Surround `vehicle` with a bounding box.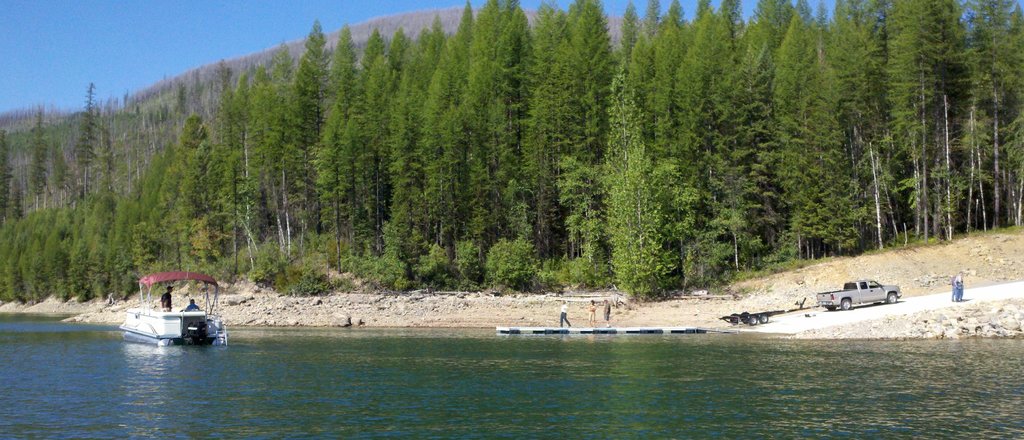
<region>120, 271, 237, 350</region>.
